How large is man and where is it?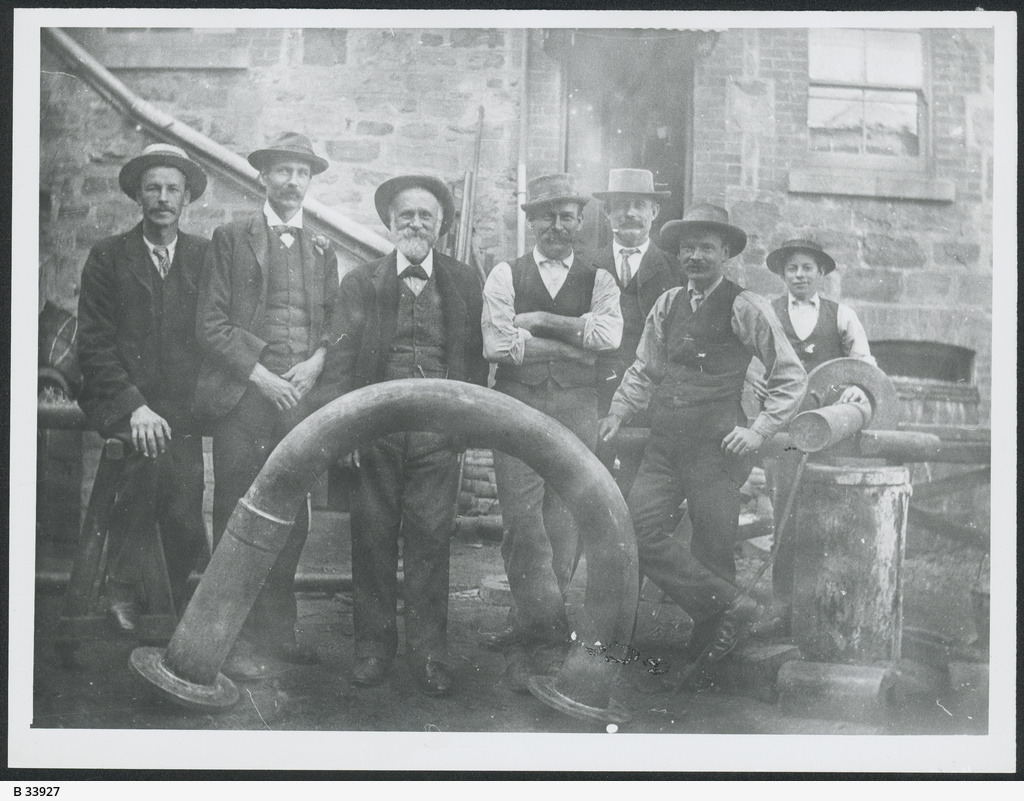
Bounding box: left=192, top=131, right=336, bottom=665.
